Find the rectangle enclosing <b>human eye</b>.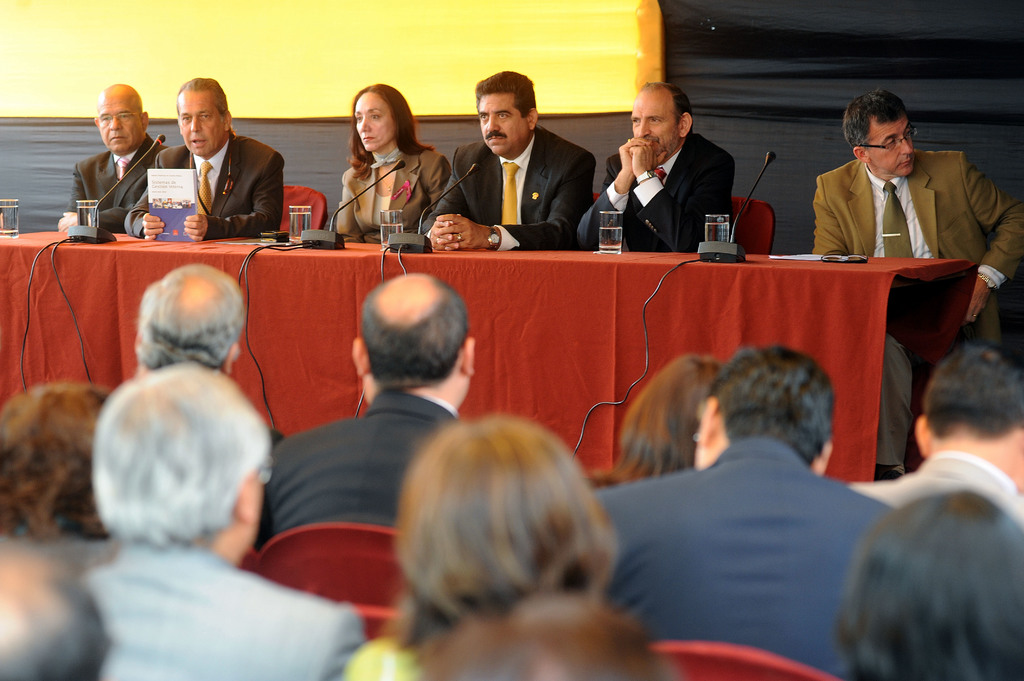
select_region(175, 115, 191, 124).
